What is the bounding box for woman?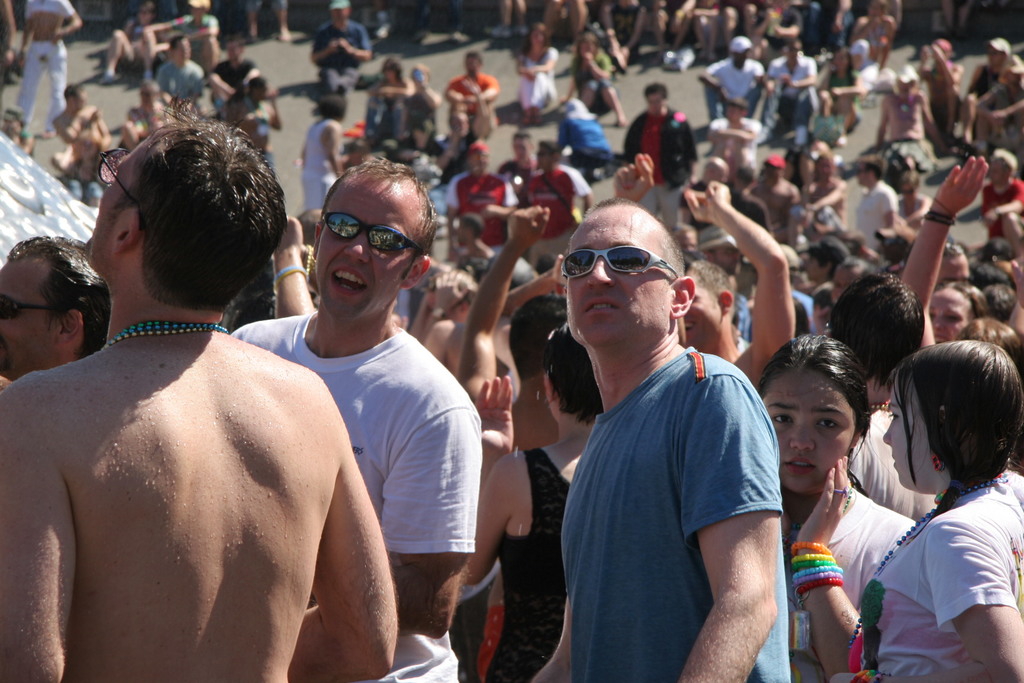
left=749, top=340, right=915, bottom=682.
